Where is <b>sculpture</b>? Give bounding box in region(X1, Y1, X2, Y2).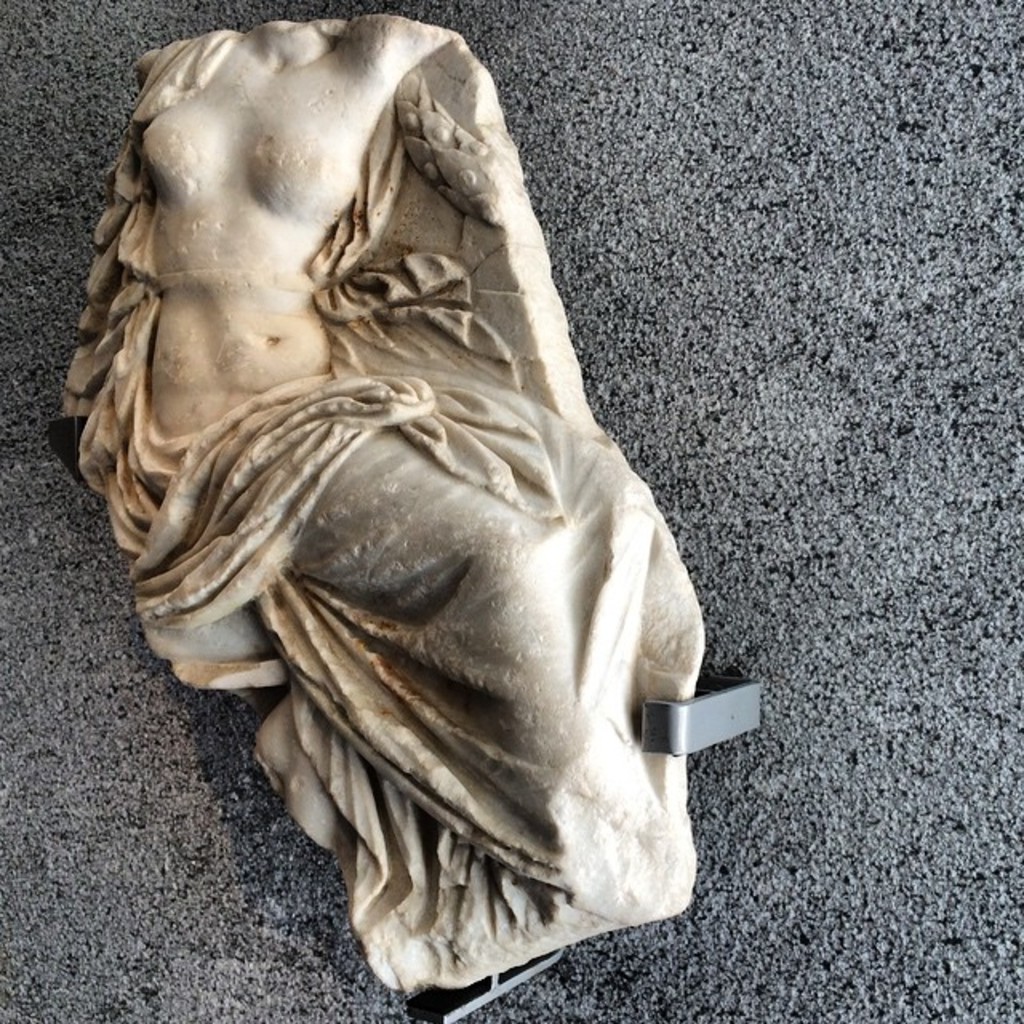
region(54, 0, 731, 995).
